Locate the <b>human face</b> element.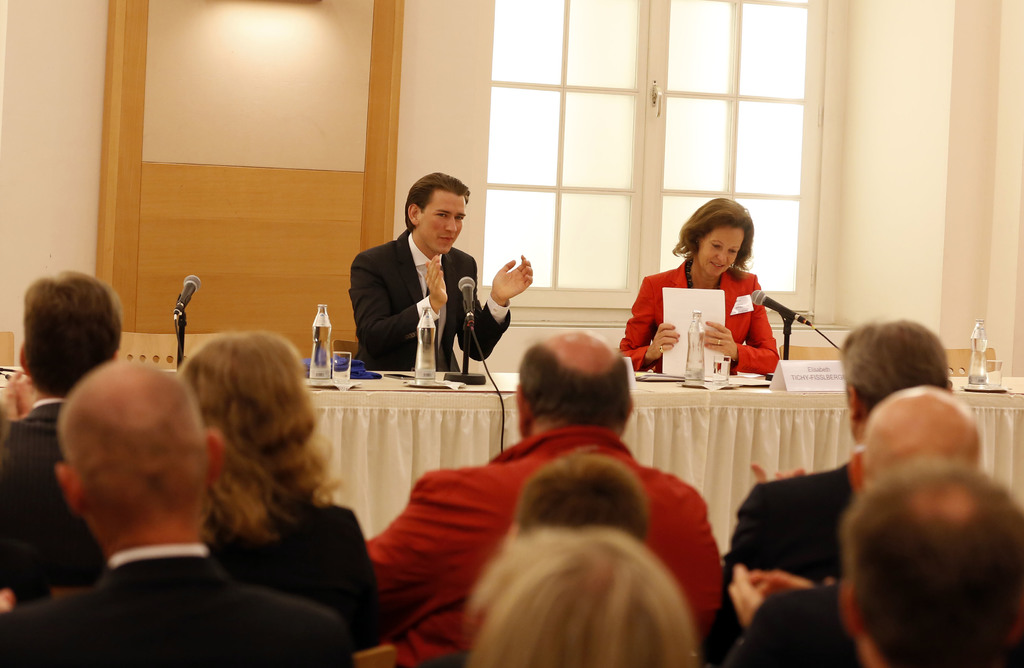
Element bbox: bbox=[696, 224, 739, 279].
